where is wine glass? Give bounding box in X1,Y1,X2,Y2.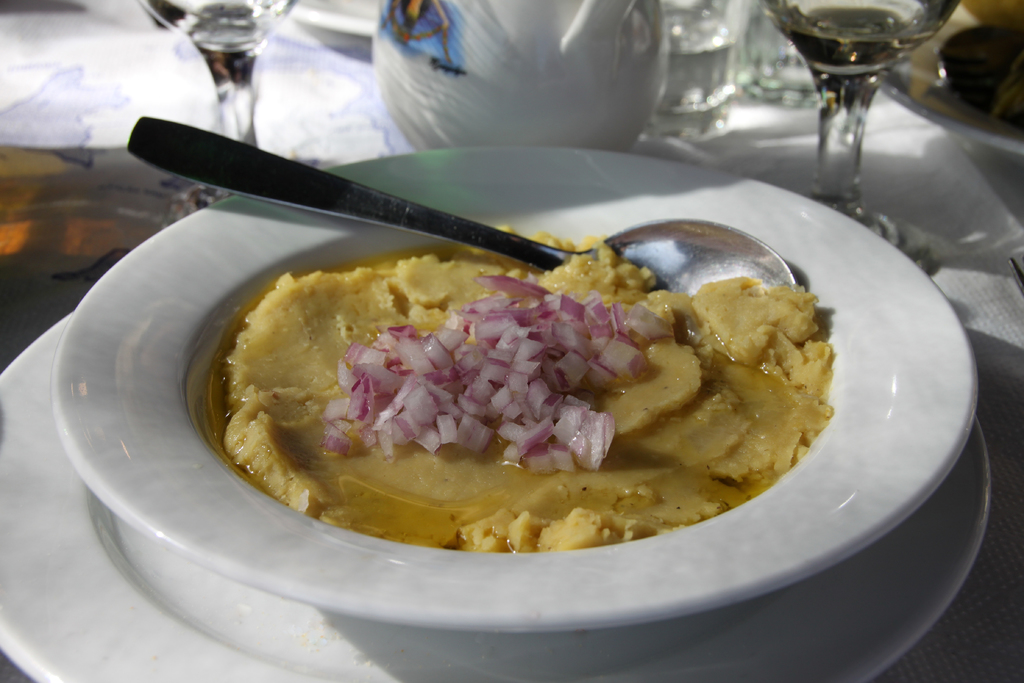
770,0,969,267.
